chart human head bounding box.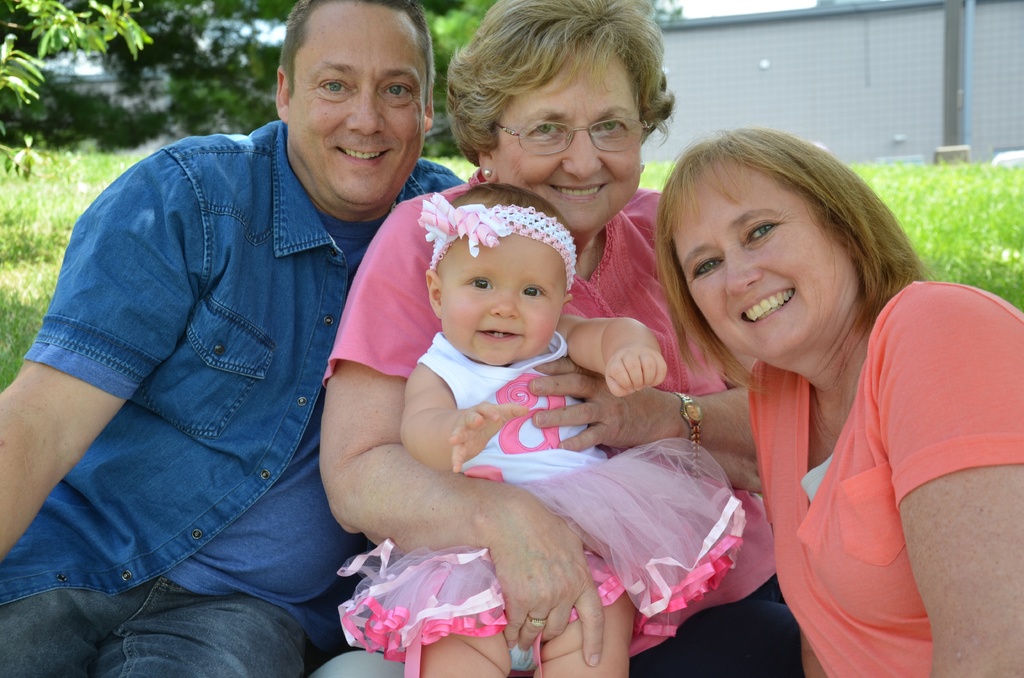
Charted: (left=649, top=119, right=916, bottom=391).
